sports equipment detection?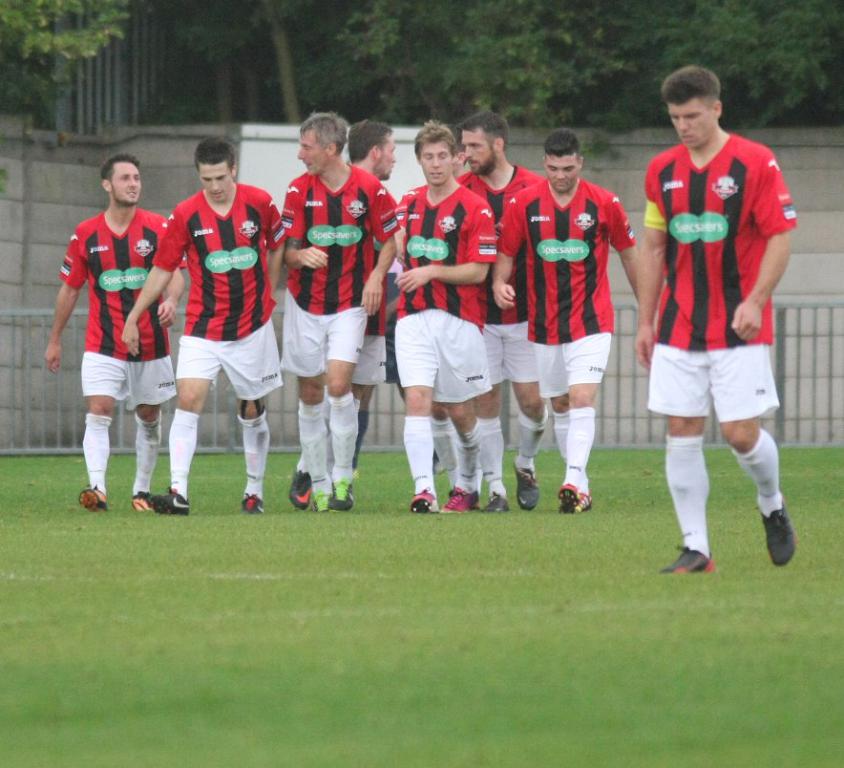
x1=557, y1=485, x2=579, y2=512
